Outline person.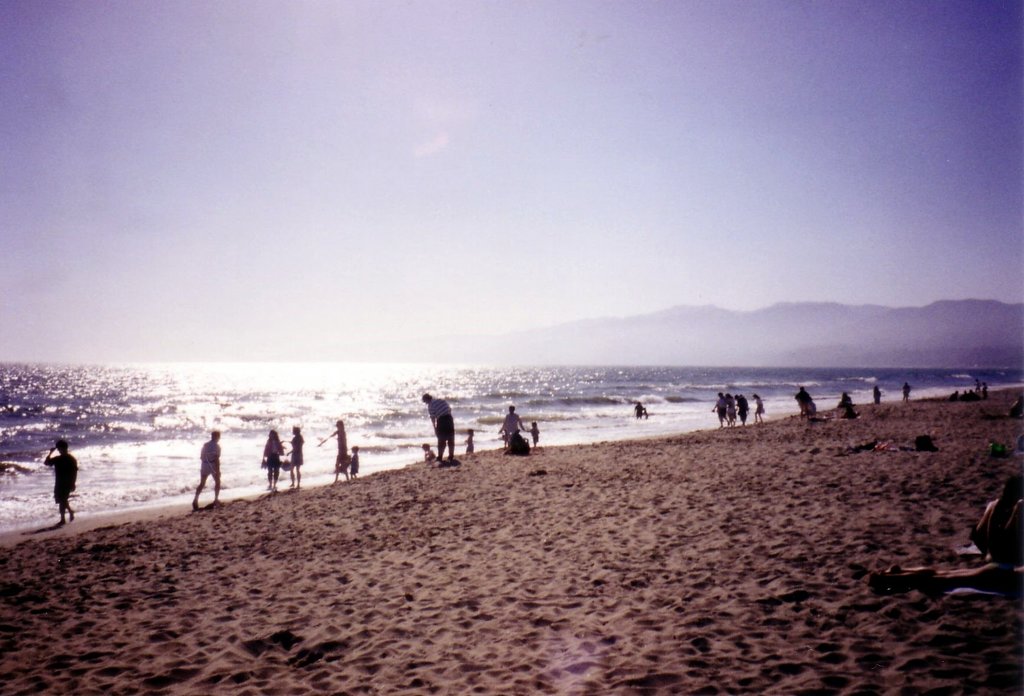
Outline: {"x1": 788, "y1": 384, "x2": 820, "y2": 424}.
